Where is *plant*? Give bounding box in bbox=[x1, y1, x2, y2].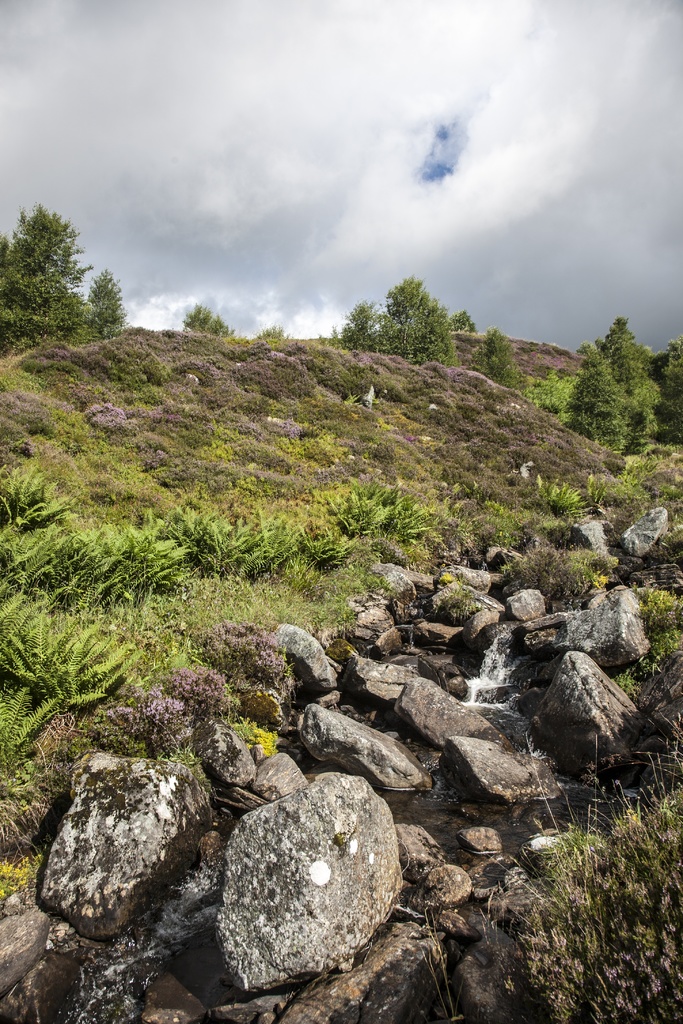
bbox=[0, 696, 74, 815].
